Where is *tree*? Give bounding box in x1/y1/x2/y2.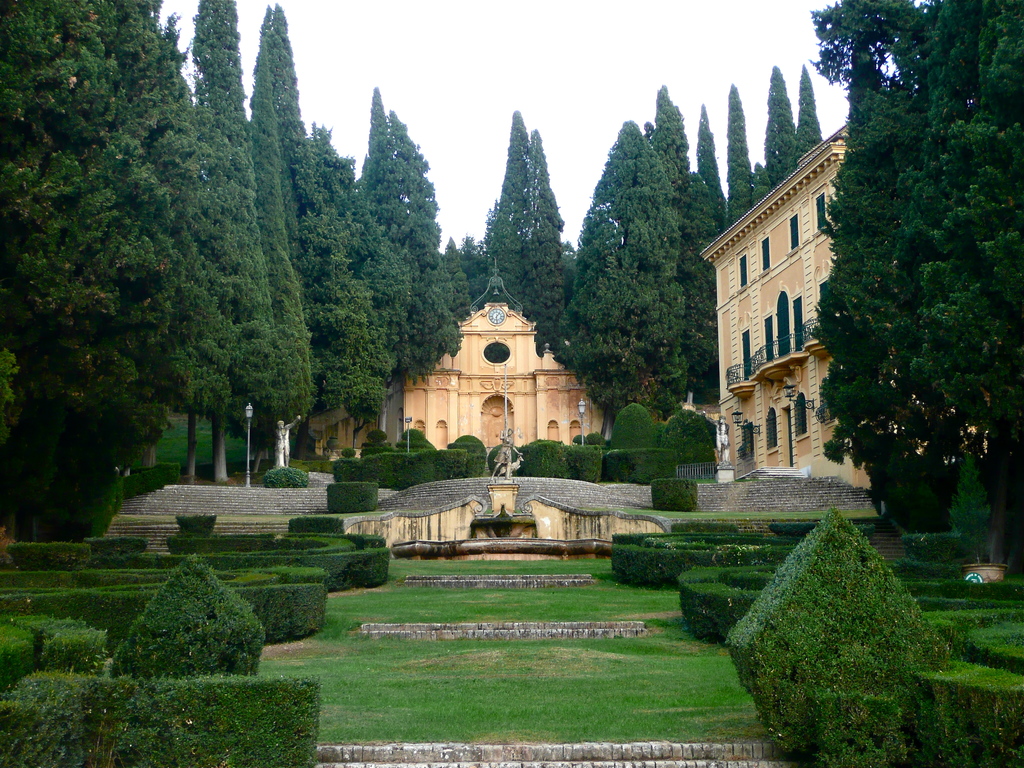
644/82/690/193.
